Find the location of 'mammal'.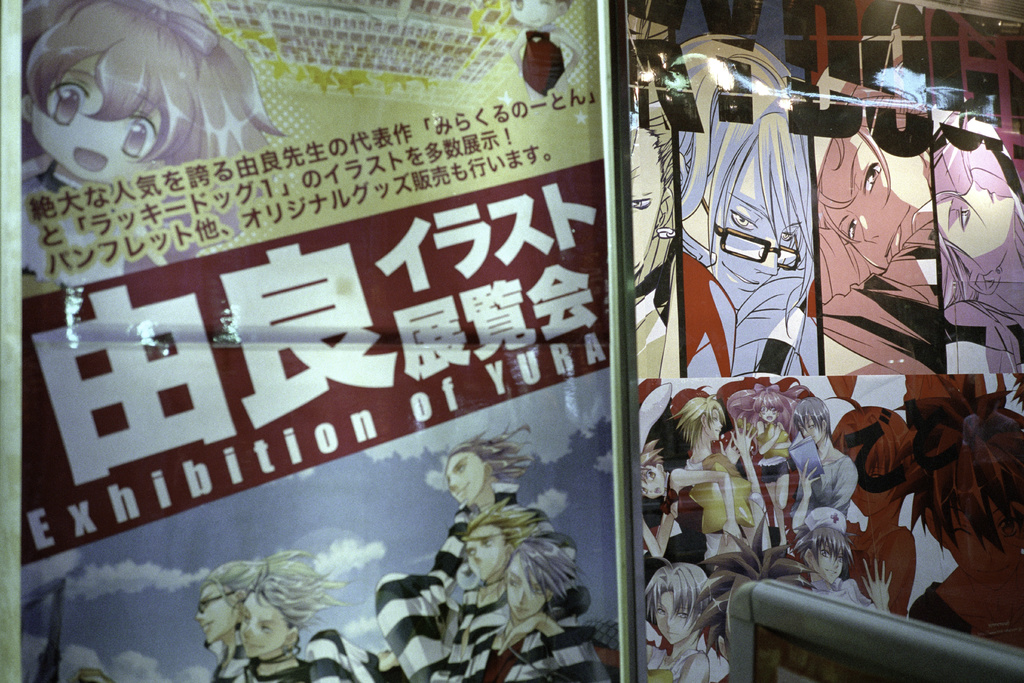
Location: [x1=806, y1=110, x2=940, y2=375].
